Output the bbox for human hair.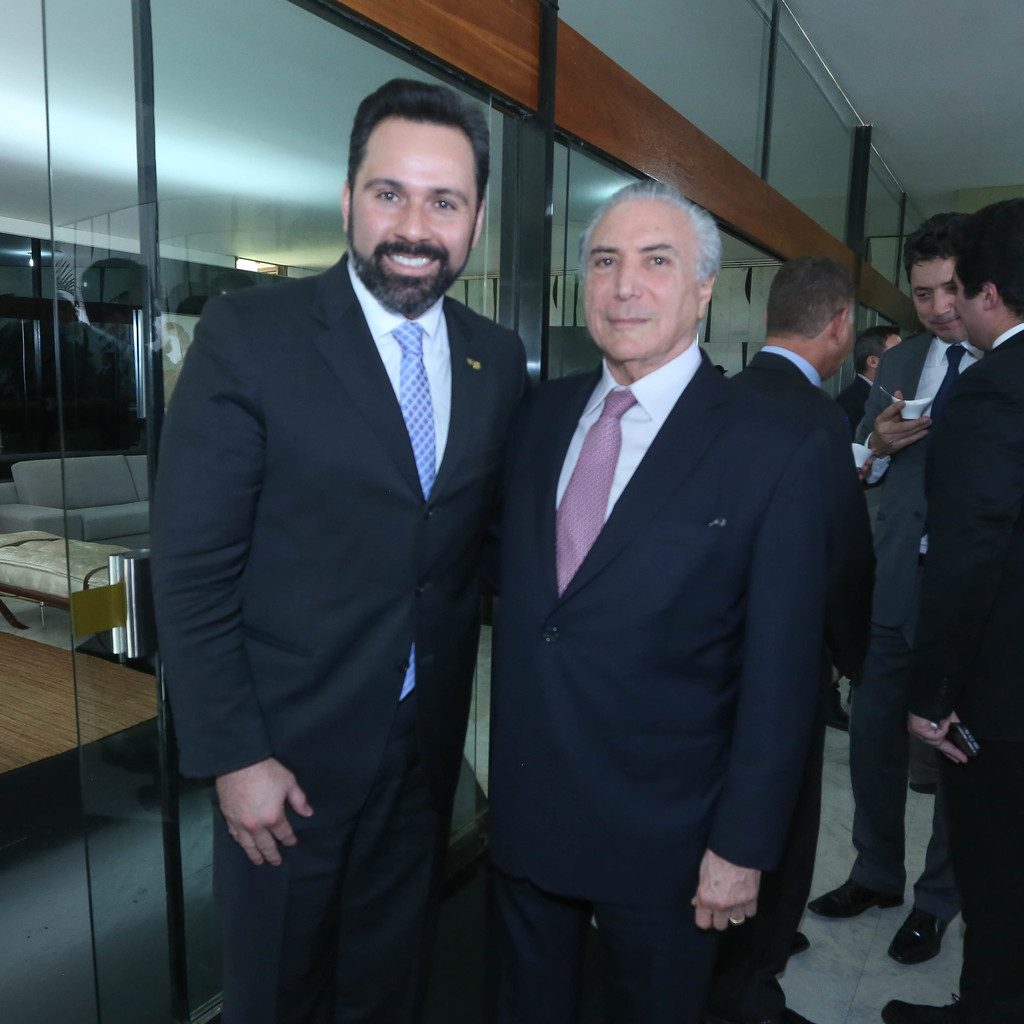
bbox=(760, 254, 855, 345).
